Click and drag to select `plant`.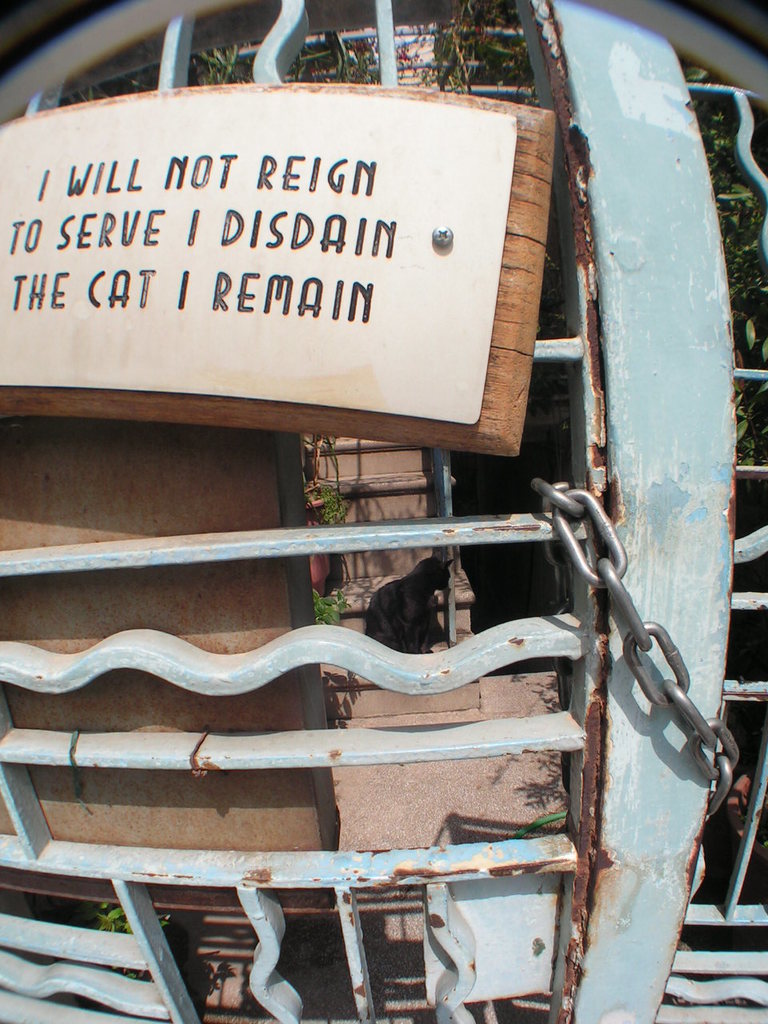
Selection: bbox=[302, 430, 352, 526].
